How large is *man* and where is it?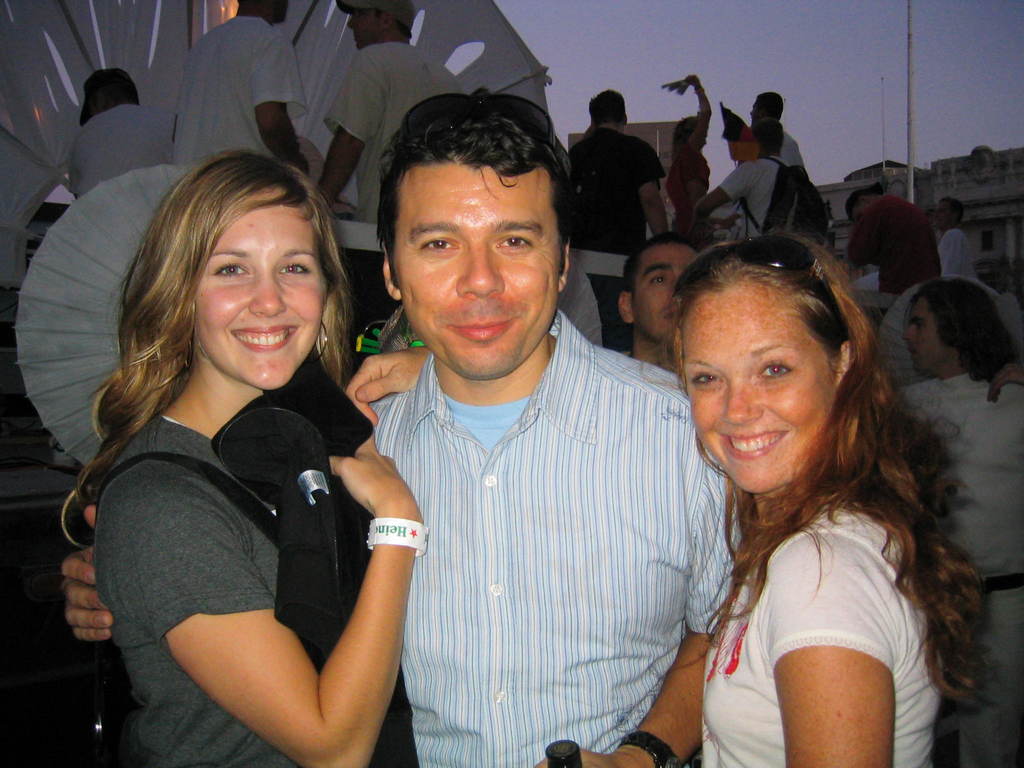
Bounding box: bbox=(755, 92, 806, 167).
